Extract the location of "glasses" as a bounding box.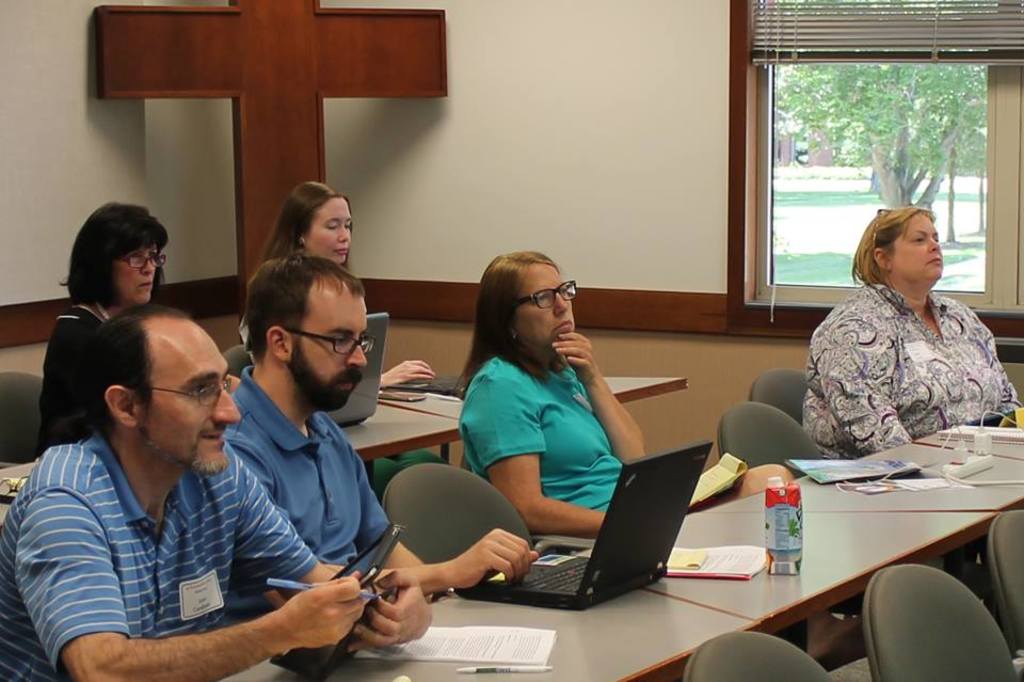
x1=517 y1=282 x2=576 y2=308.
